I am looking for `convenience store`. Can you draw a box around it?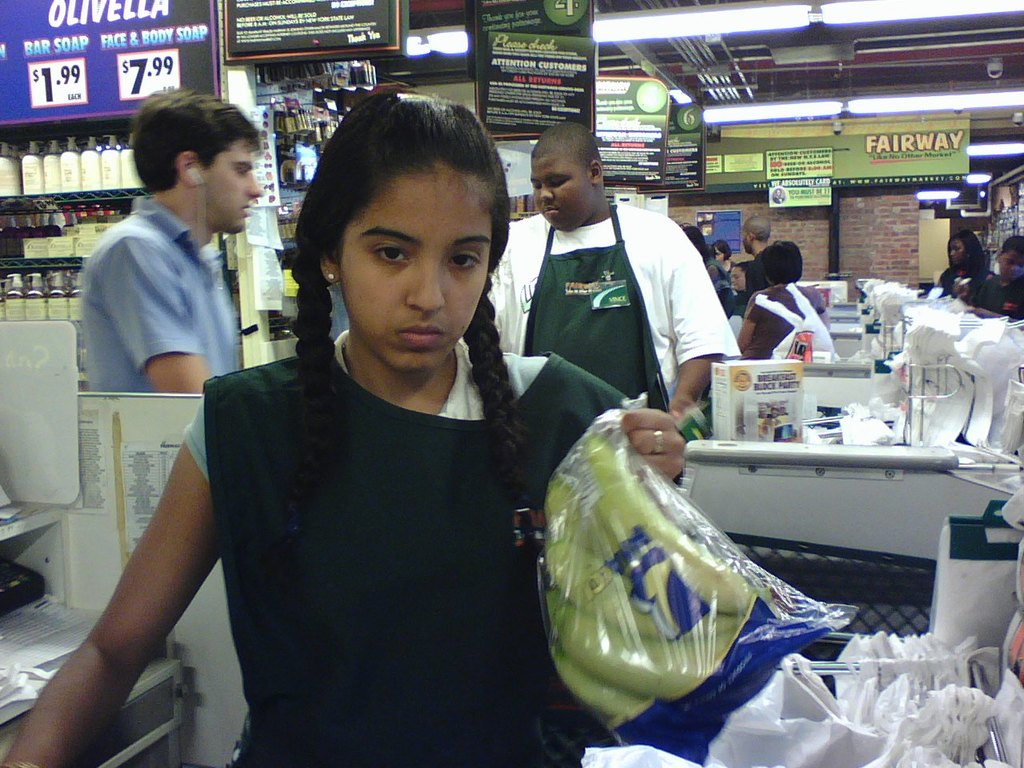
Sure, the bounding box is 0,26,1023,706.
